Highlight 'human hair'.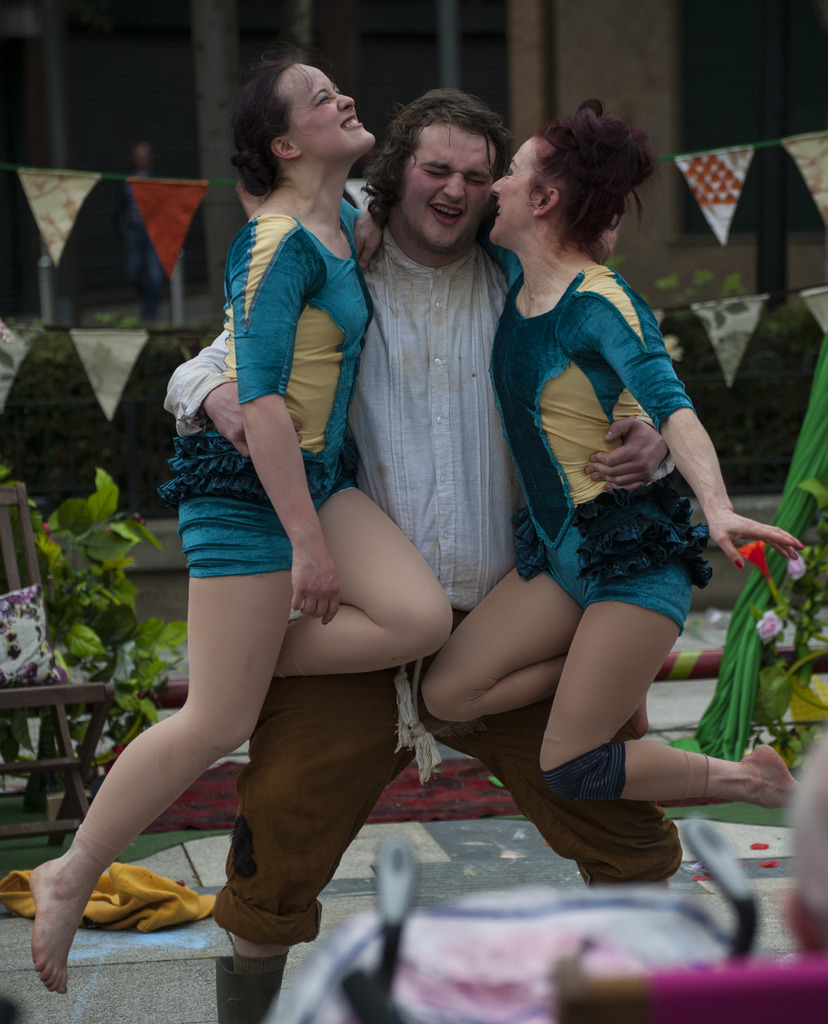
Highlighted region: rect(525, 90, 656, 248).
